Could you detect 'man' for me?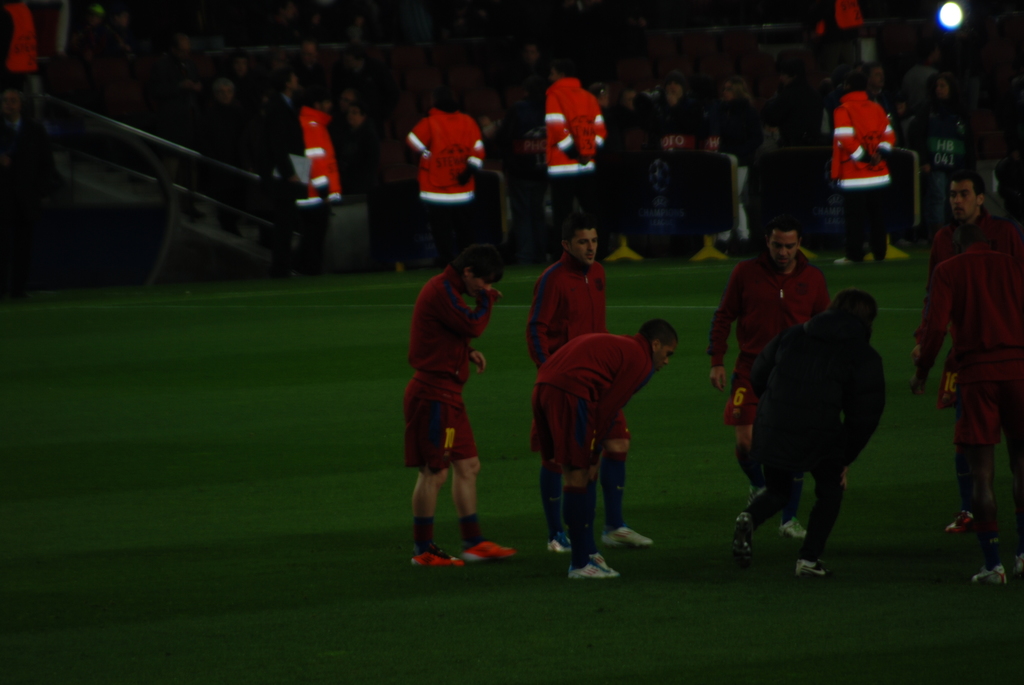
Detection result: crop(710, 217, 832, 542).
